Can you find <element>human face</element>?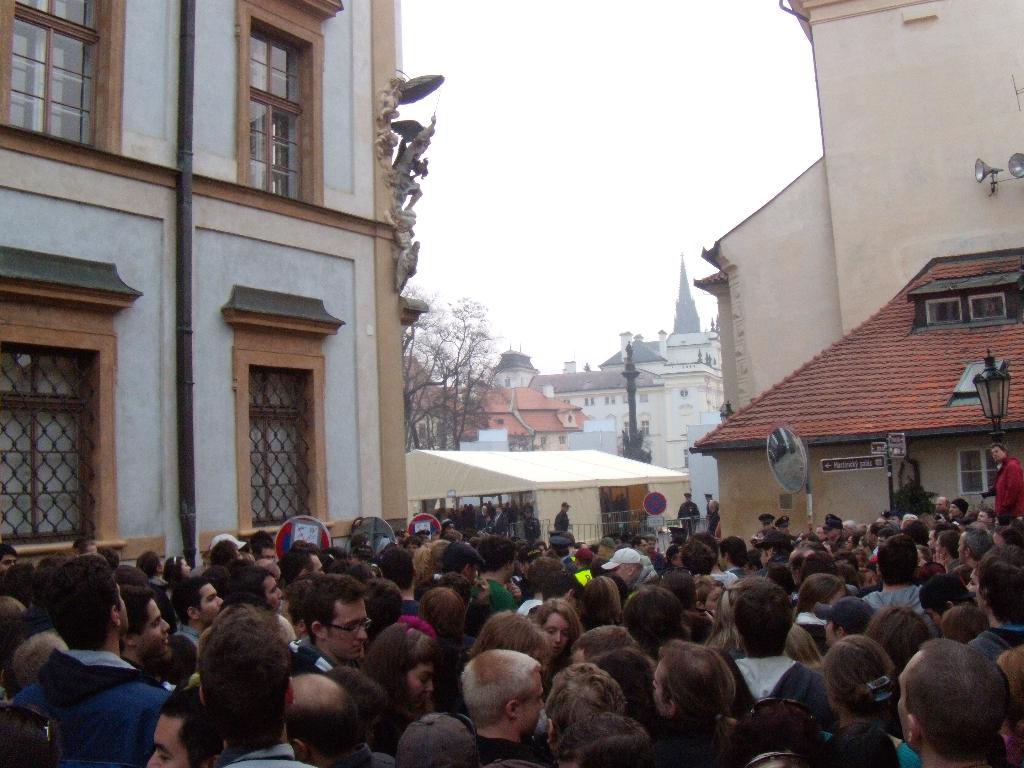
Yes, bounding box: select_region(541, 616, 567, 655).
